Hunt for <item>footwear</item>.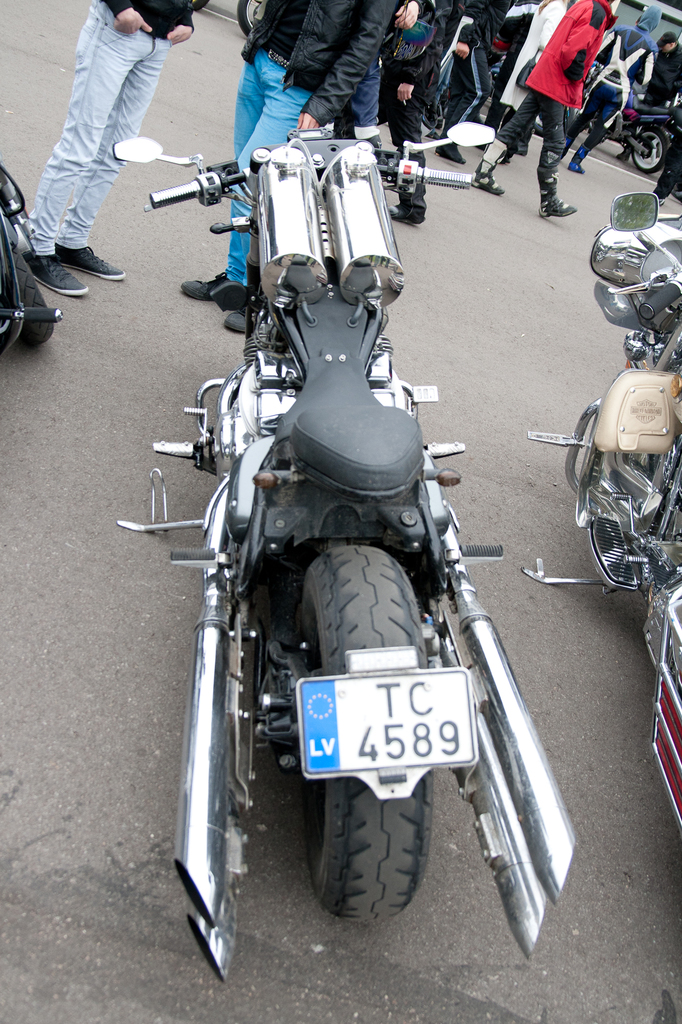
Hunted down at (474, 155, 509, 199).
